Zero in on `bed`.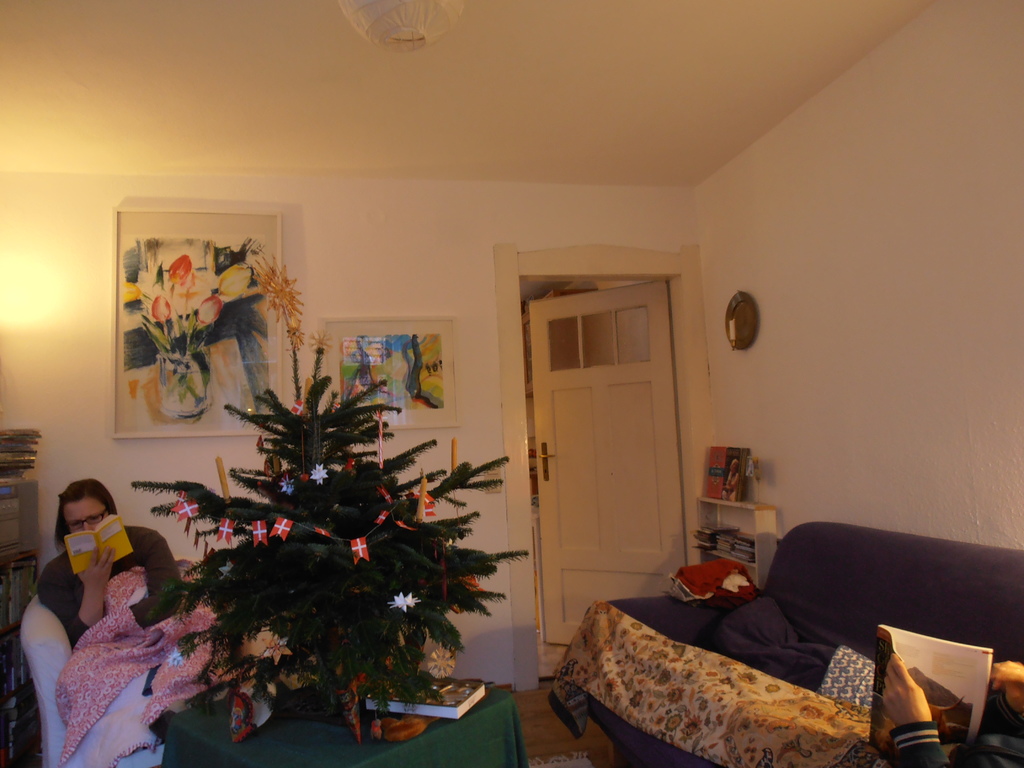
Zeroed in: {"x1": 540, "y1": 520, "x2": 1023, "y2": 767}.
